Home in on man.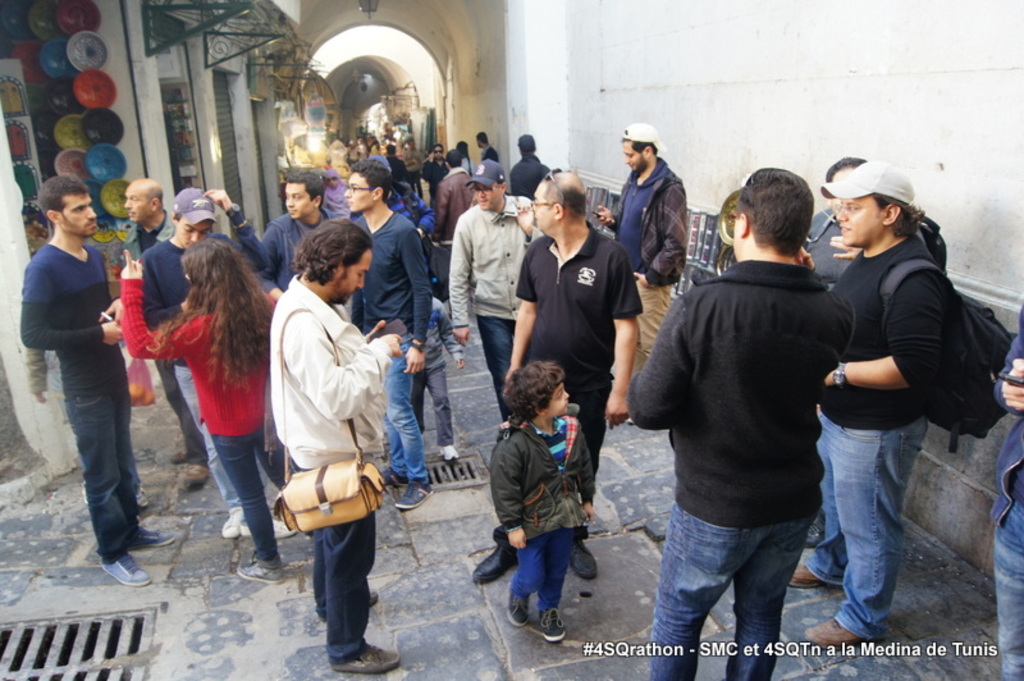
Homed in at select_region(122, 178, 209, 484).
